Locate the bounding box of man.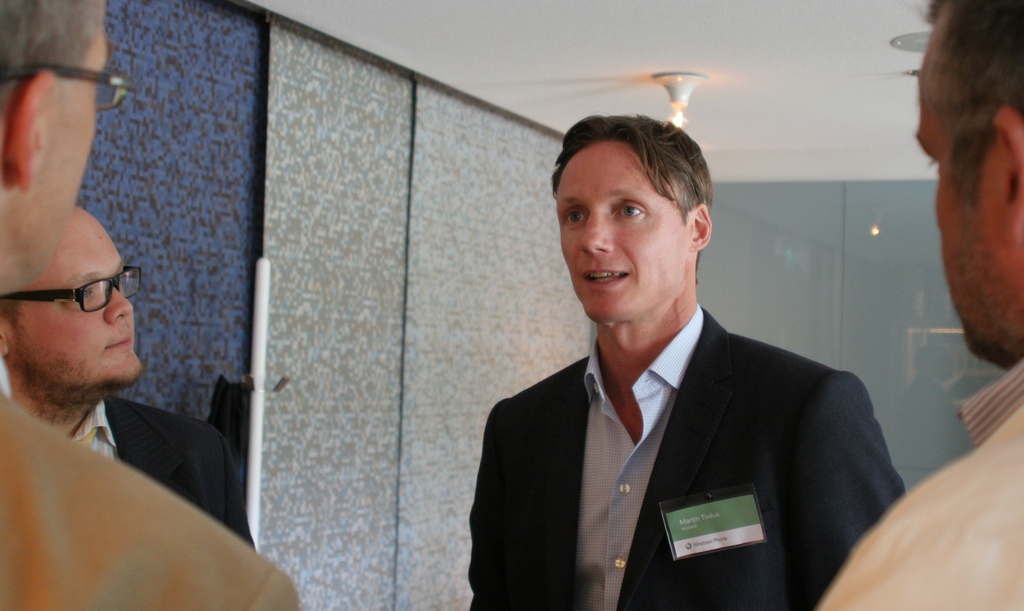
Bounding box: l=0, t=203, r=257, b=554.
